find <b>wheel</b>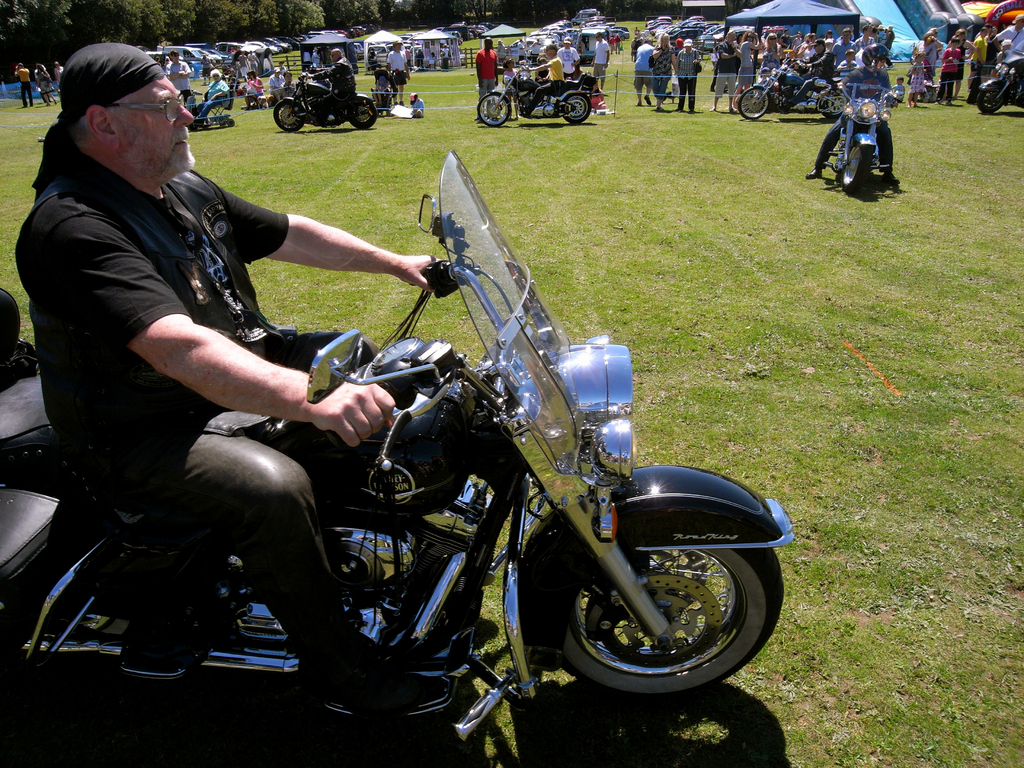
(x1=738, y1=85, x2=772, y2=118)
